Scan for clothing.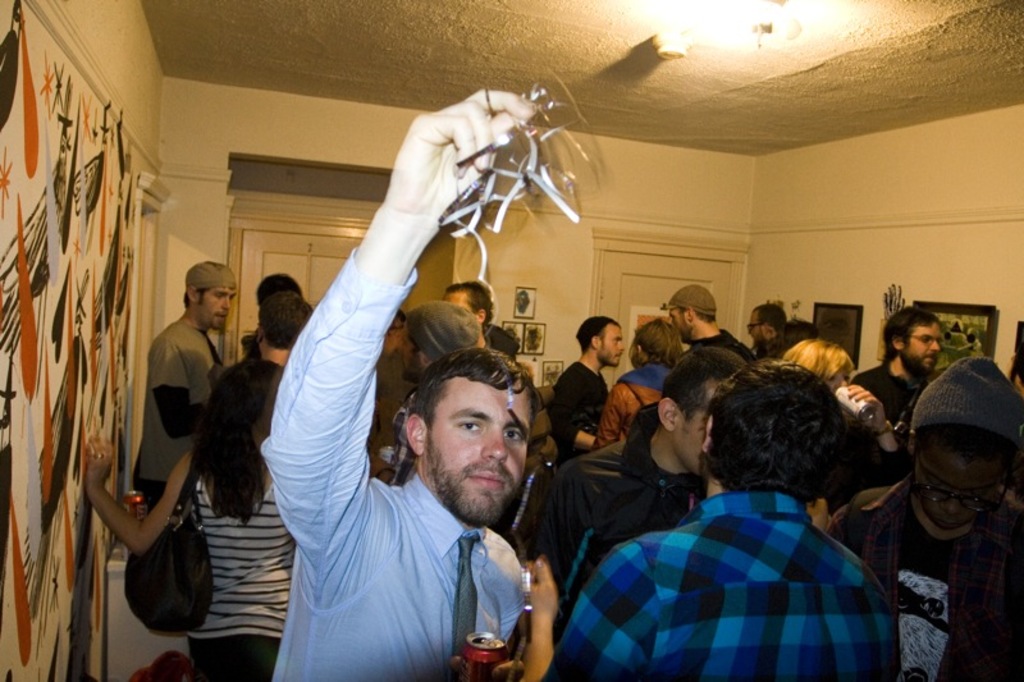
Scan result: left=539, top=482, right=897, bottom=681.
